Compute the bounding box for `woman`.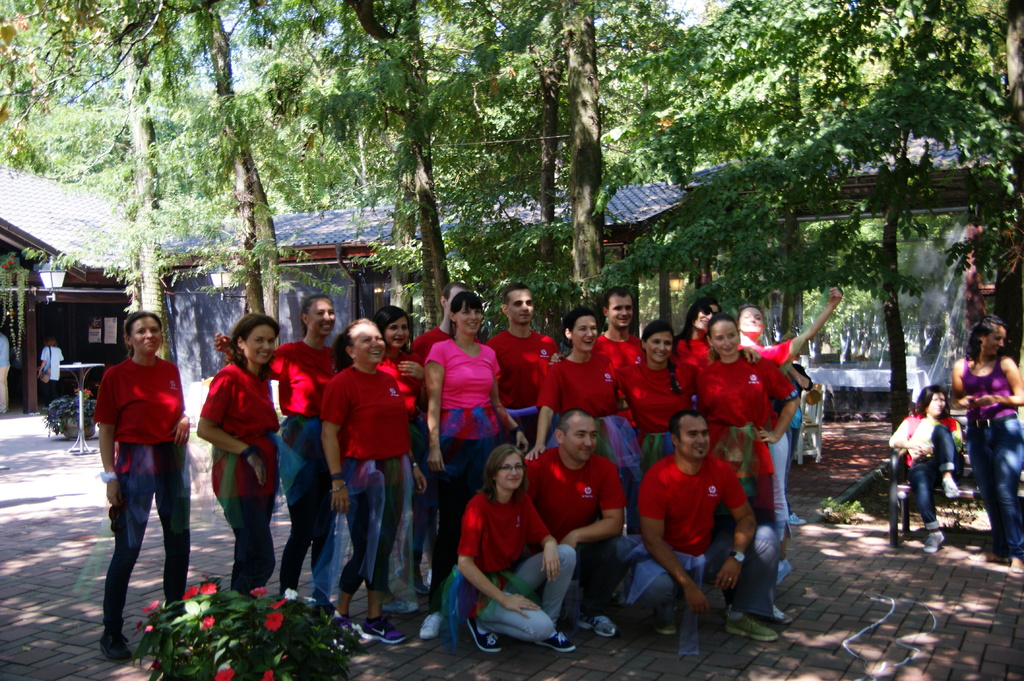
317 317 417 643.
